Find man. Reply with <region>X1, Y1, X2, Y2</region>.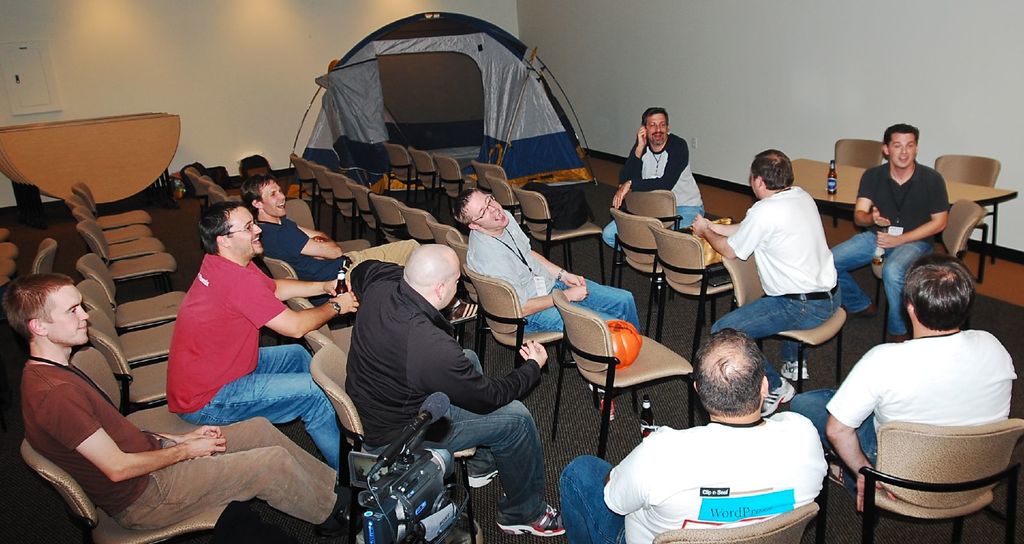
<region>689, 147, 842, 419</region>.
